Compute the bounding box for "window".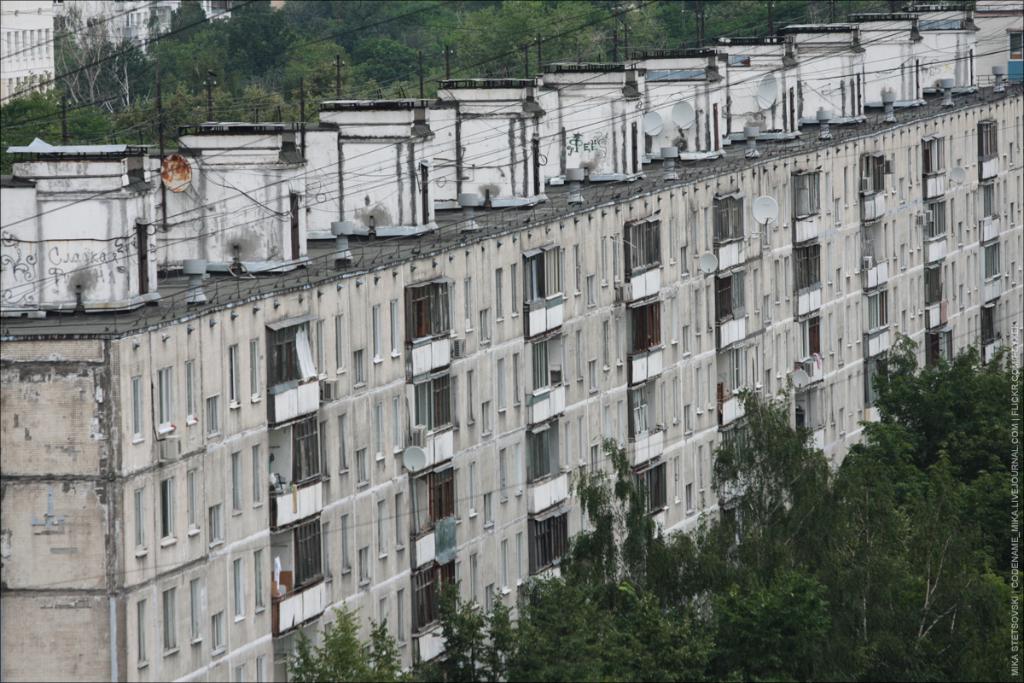
(264,312,314,426).
